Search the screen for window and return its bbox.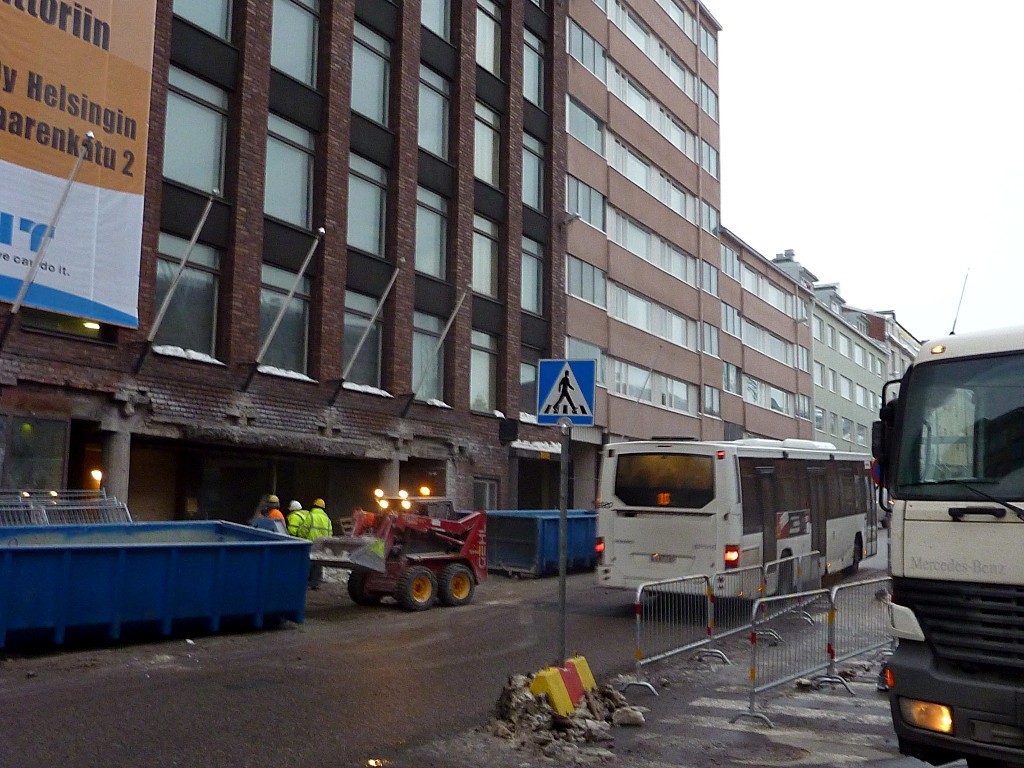
Found: detection(465, 84, 507, 194).
